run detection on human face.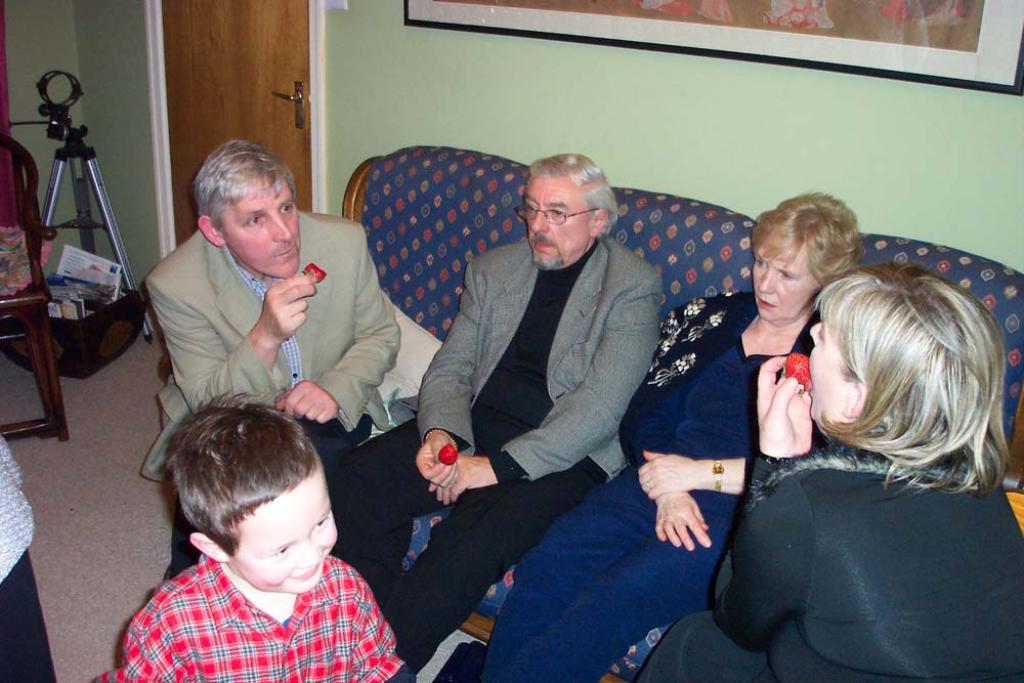
Result: box=[216, 169, 301, 271].
